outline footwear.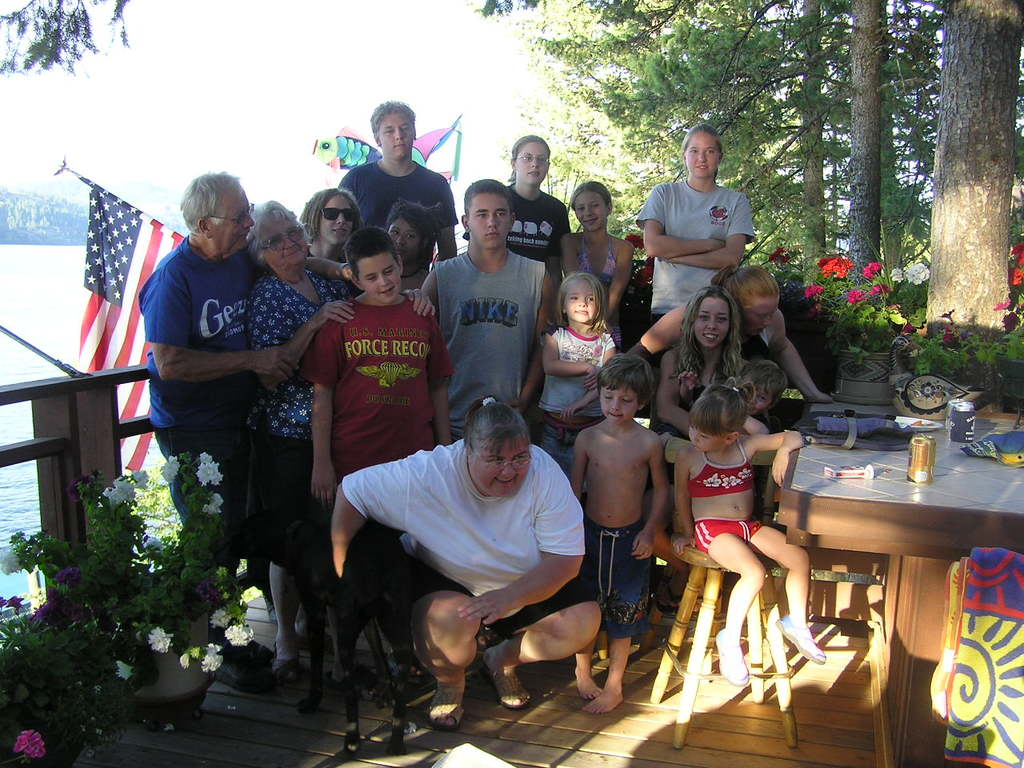
Outline: crop(713, 629, 751, 683).
